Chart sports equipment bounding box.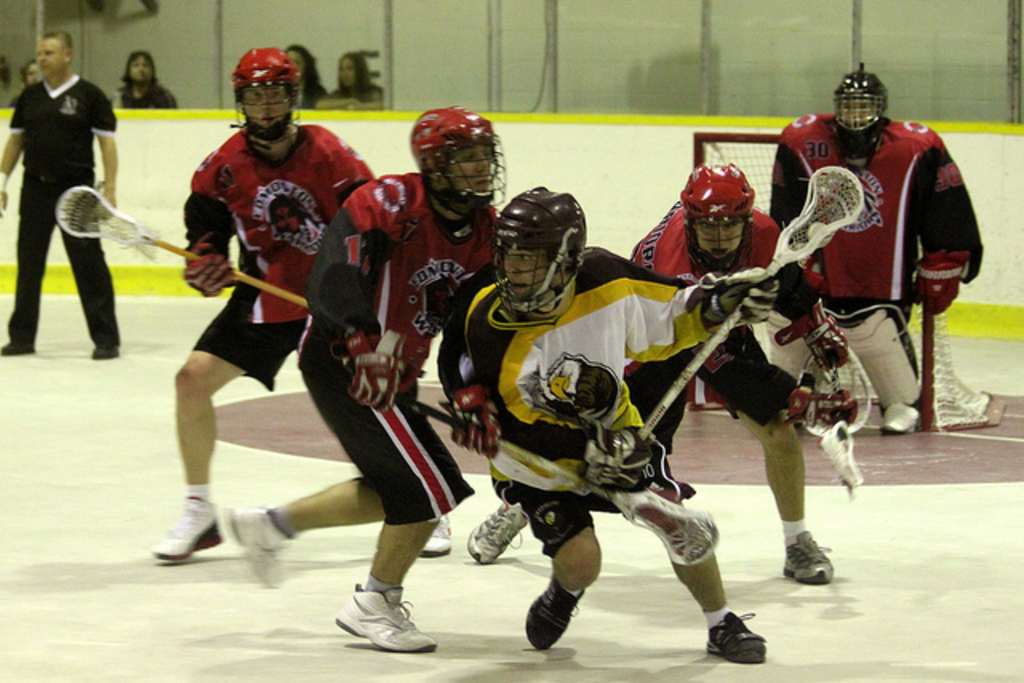
Charted: l=445, t=387, r=504, b=461.
